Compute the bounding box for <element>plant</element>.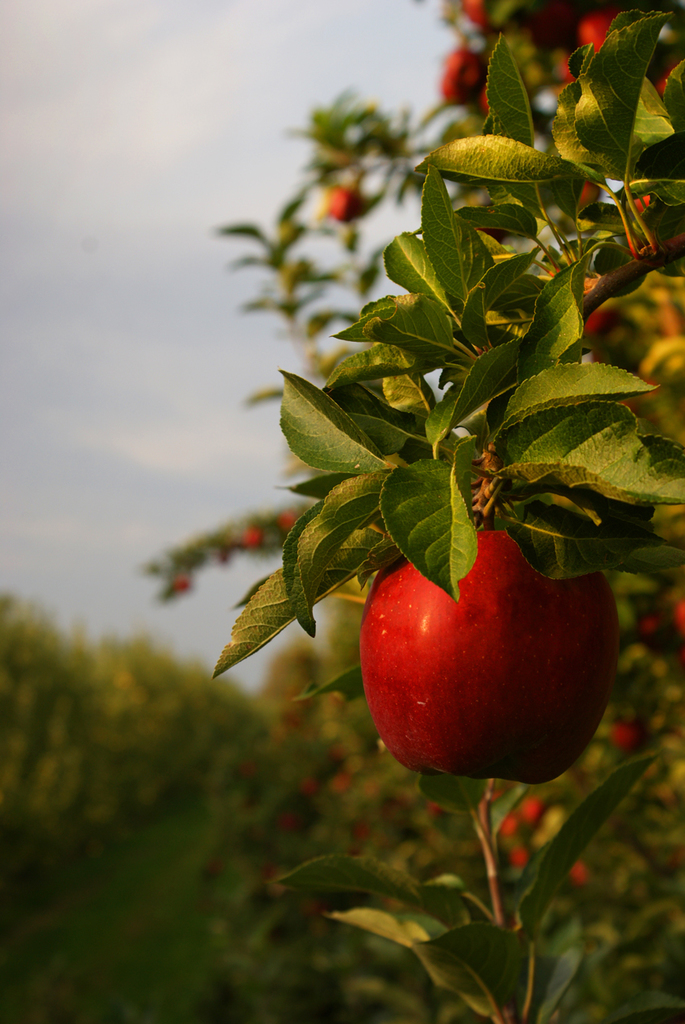
<region>0, 581, 280, 922</region>.
